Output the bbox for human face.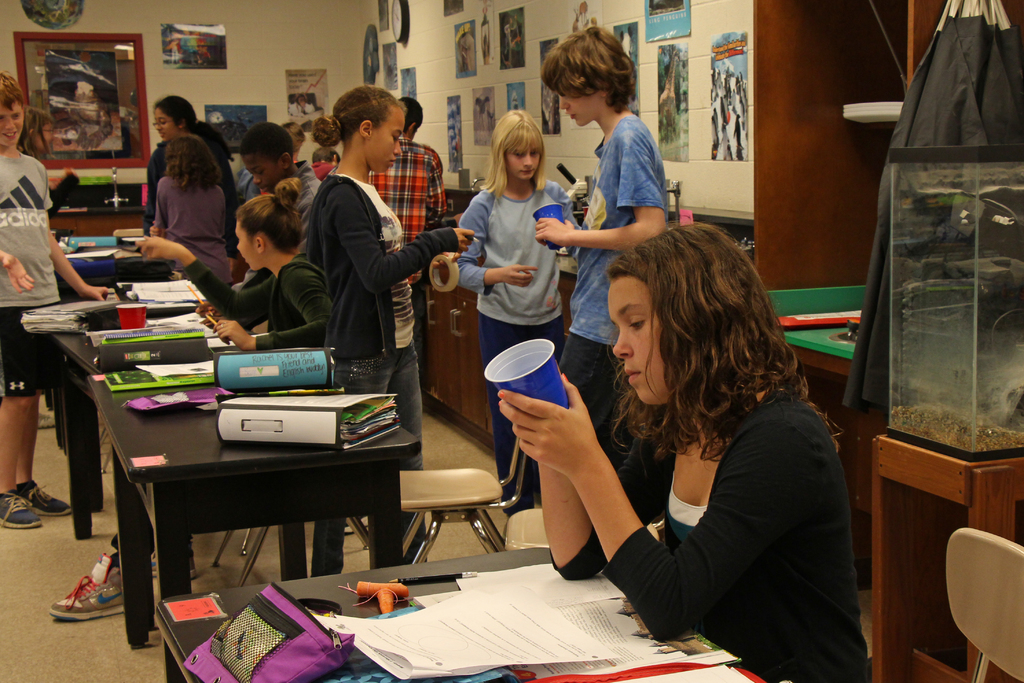
<region>152, 113, 179, 139</region>.
